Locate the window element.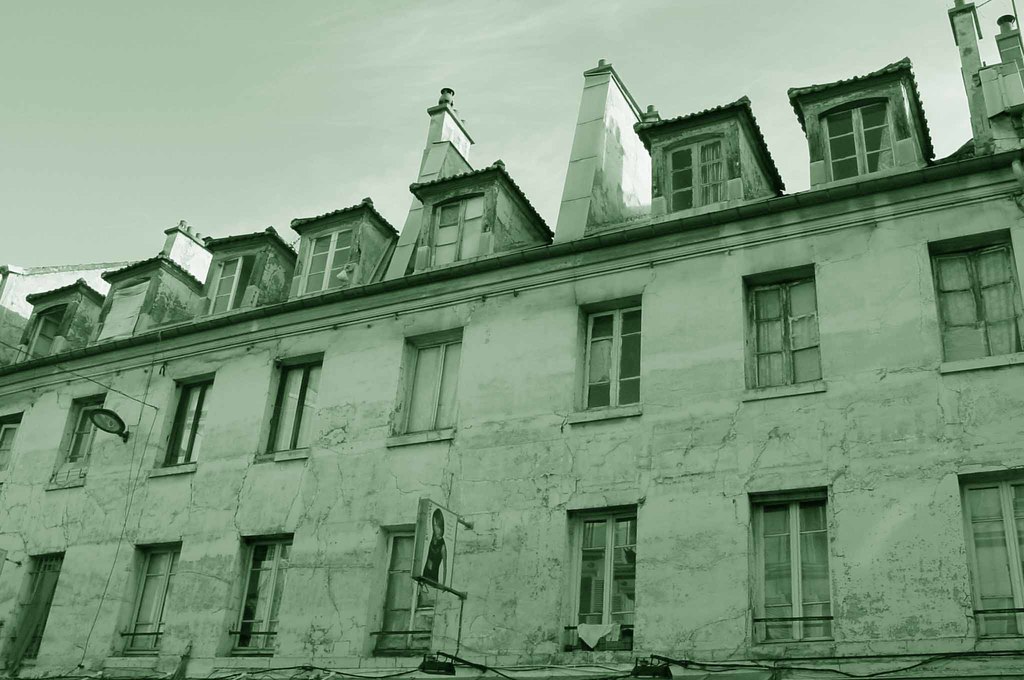
Element bbox: (387,327,467,442).
